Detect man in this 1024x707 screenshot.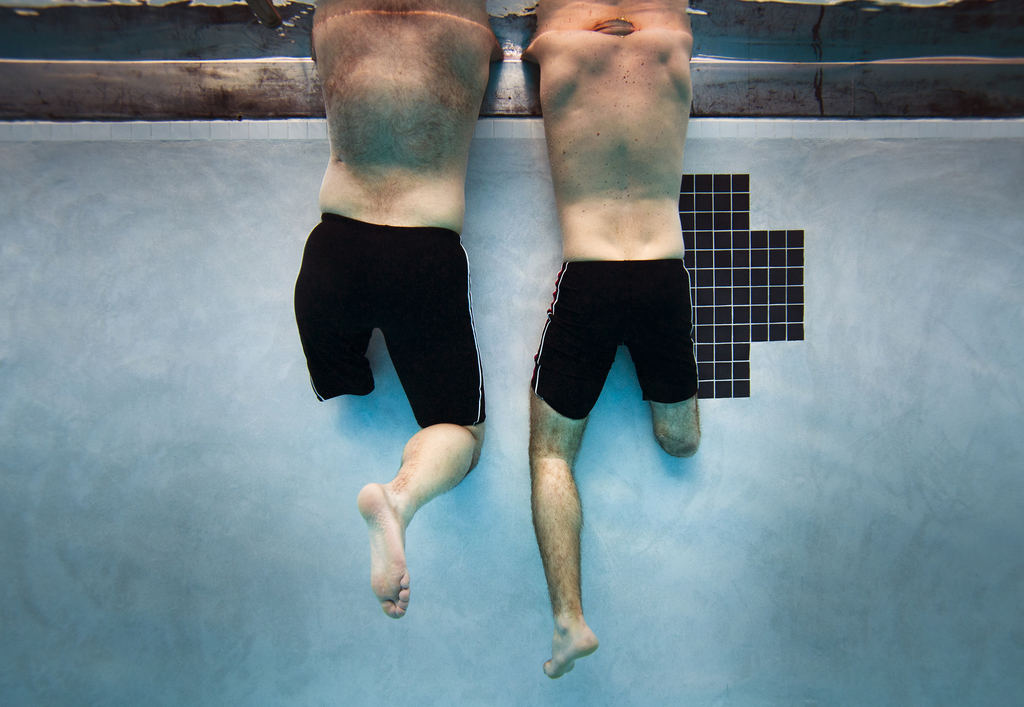
Detection: 514:34:699:681.
